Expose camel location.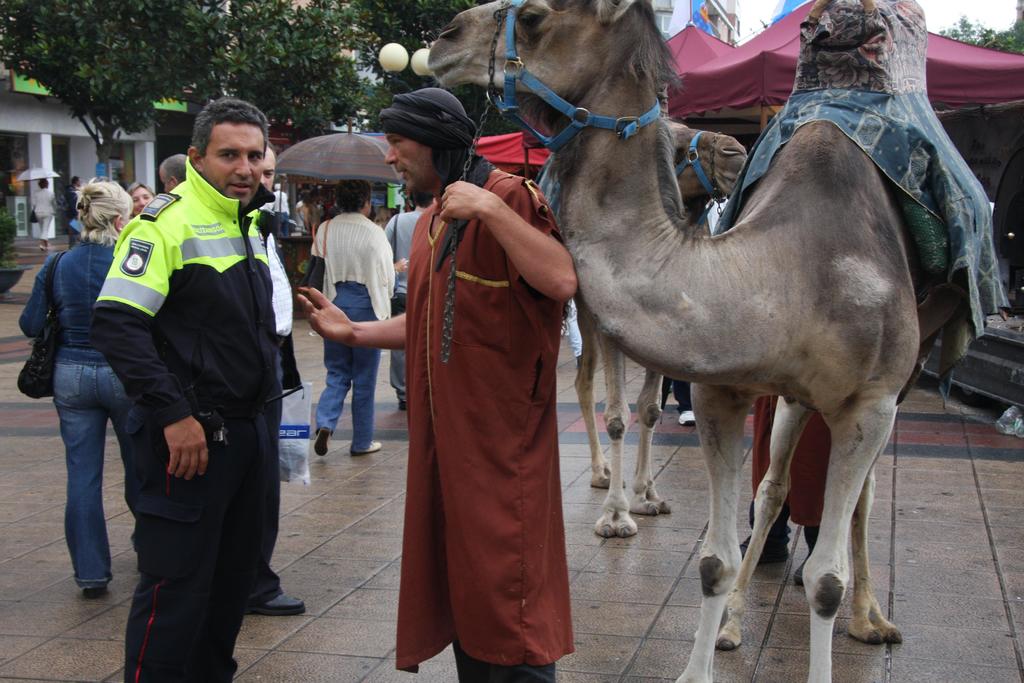
Exposed at 575:118:750:532.
